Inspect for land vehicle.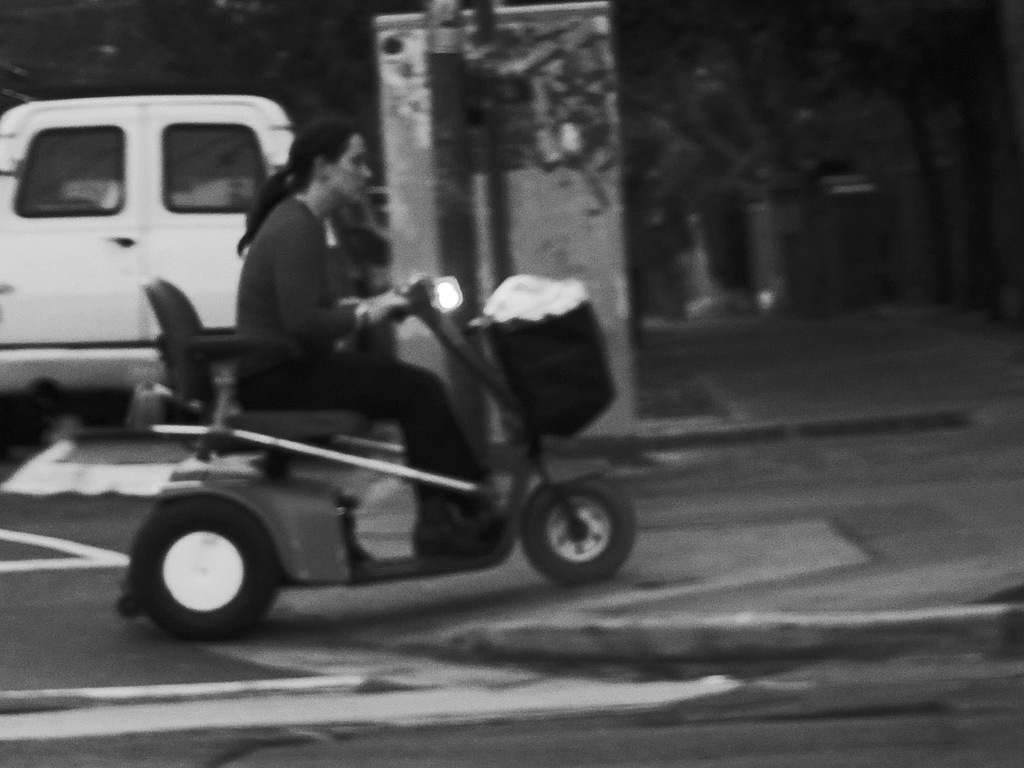
Inspection: BBox(0, 92, 299, 394).
